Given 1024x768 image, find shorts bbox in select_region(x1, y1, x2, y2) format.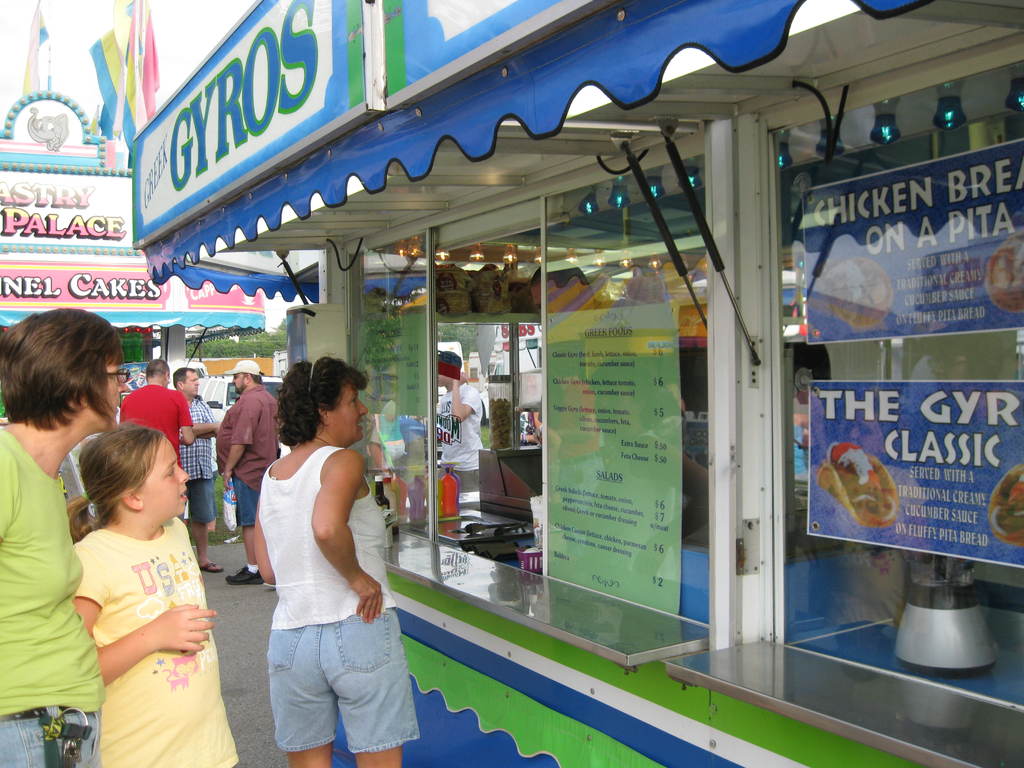
select_region(234, 474, 260, 526).
